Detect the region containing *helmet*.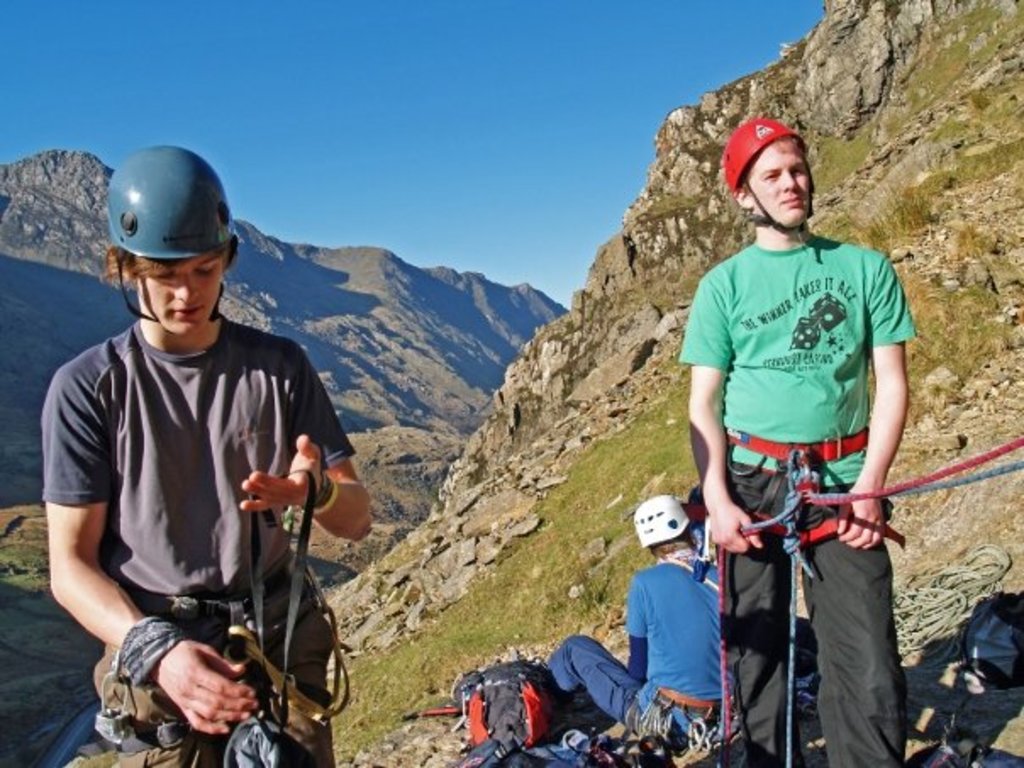
locate(717, 117, 817, 236).
